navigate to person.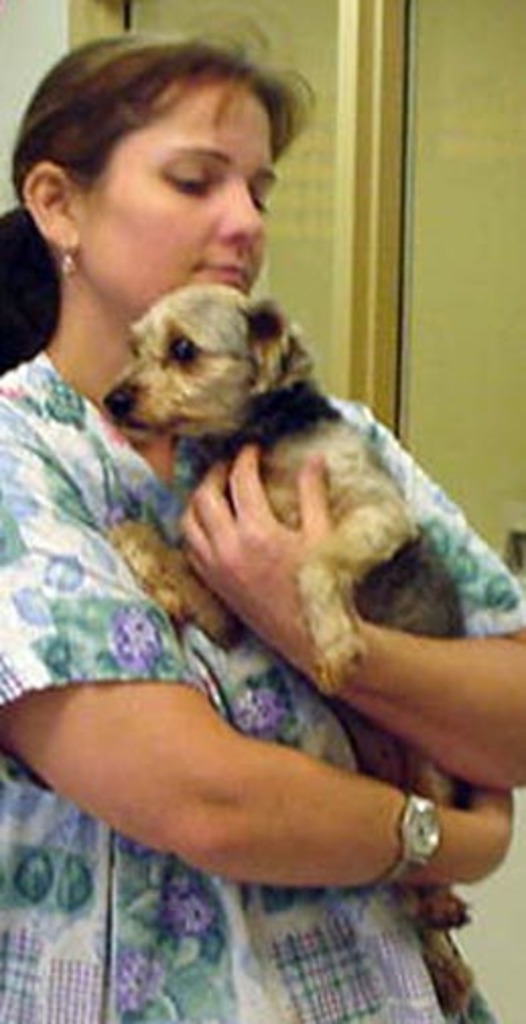
Navigation target: [0,18,524,1022].
